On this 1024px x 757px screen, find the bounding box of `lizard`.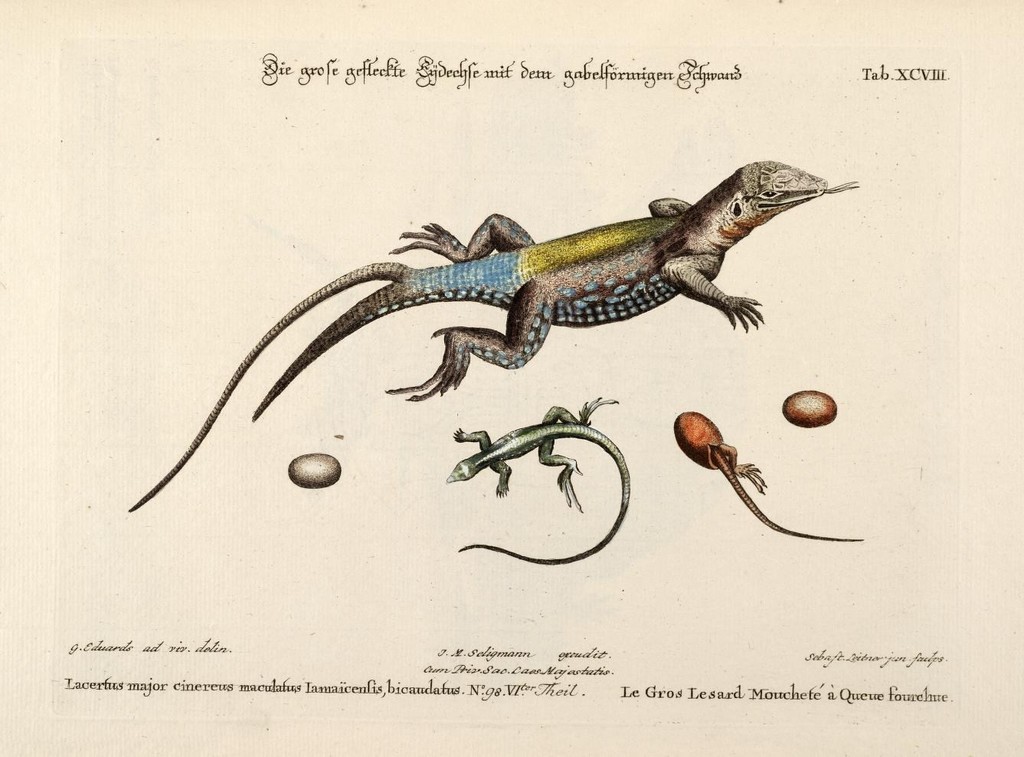
Bounding box: {"left": 146, "top": 169, "right": 862, "bottom": 503}.
